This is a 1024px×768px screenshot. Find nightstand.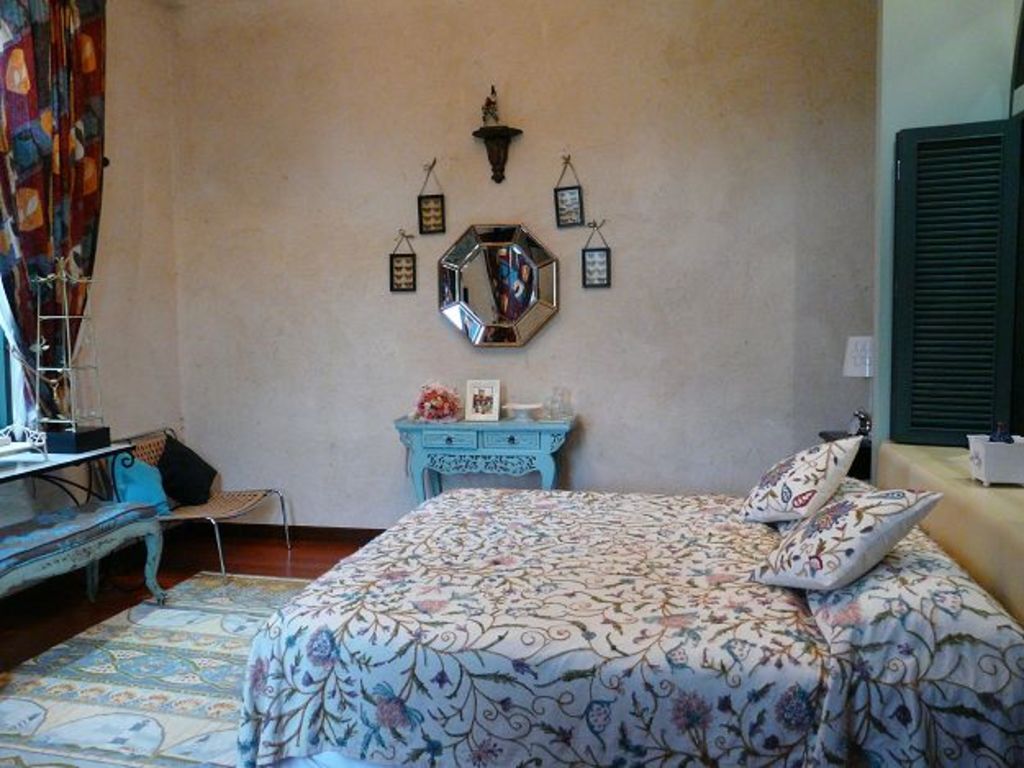
Bounding box: bbox(0, 411, 175, 606).
